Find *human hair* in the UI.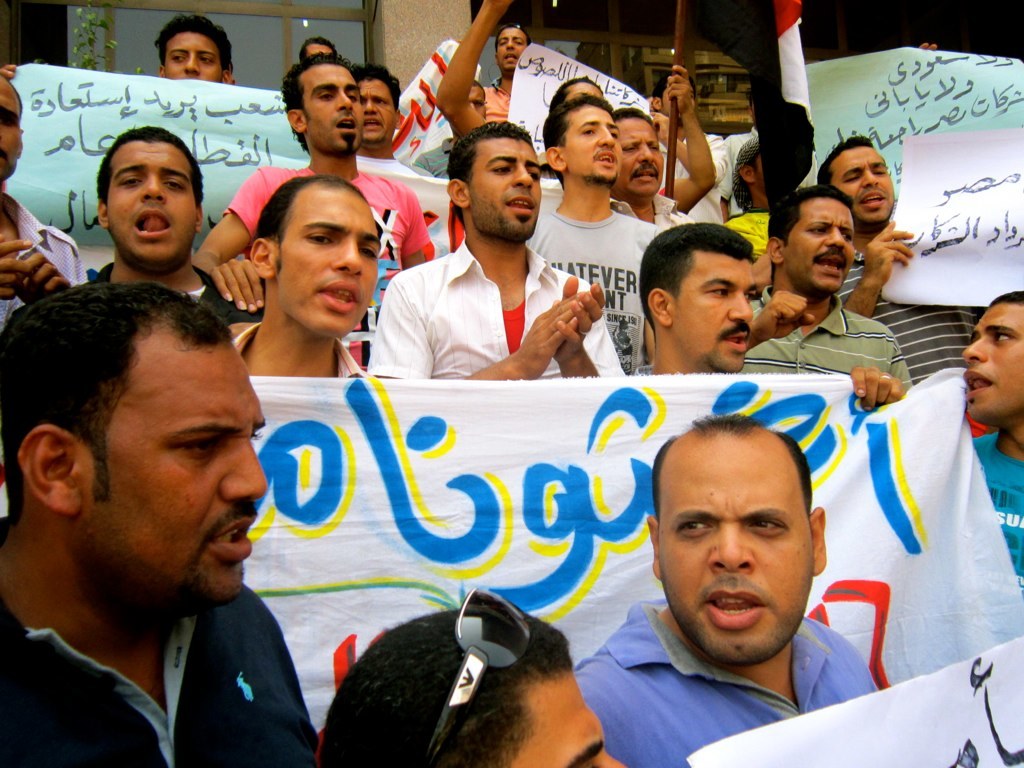
UI element at (left=19, top=222, right=247, bottom=571).
